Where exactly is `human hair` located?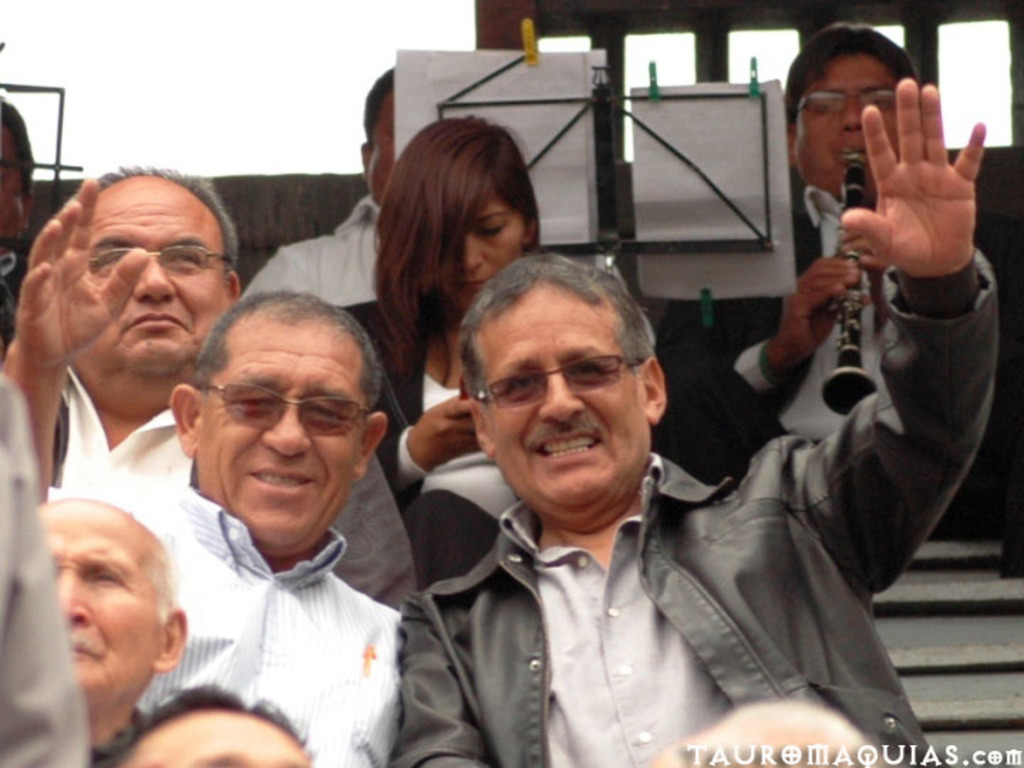
Its bounding box is select_region(95, 164, 245, 283).
